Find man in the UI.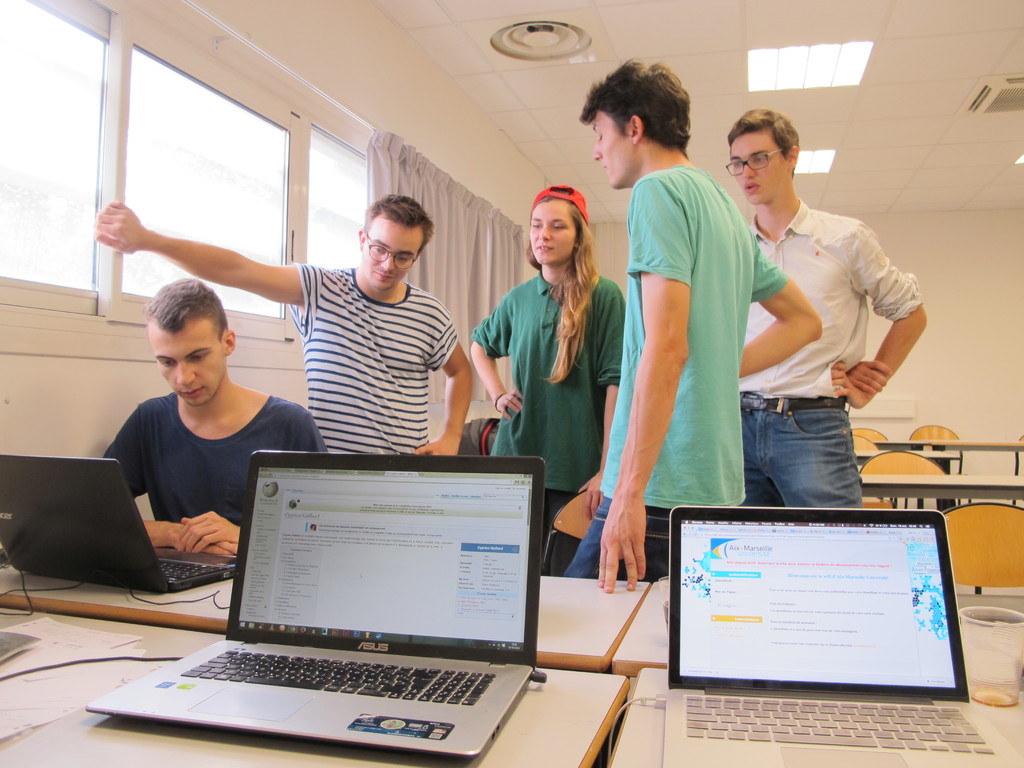
UI element at select_region(716, 123, 924, 528).
